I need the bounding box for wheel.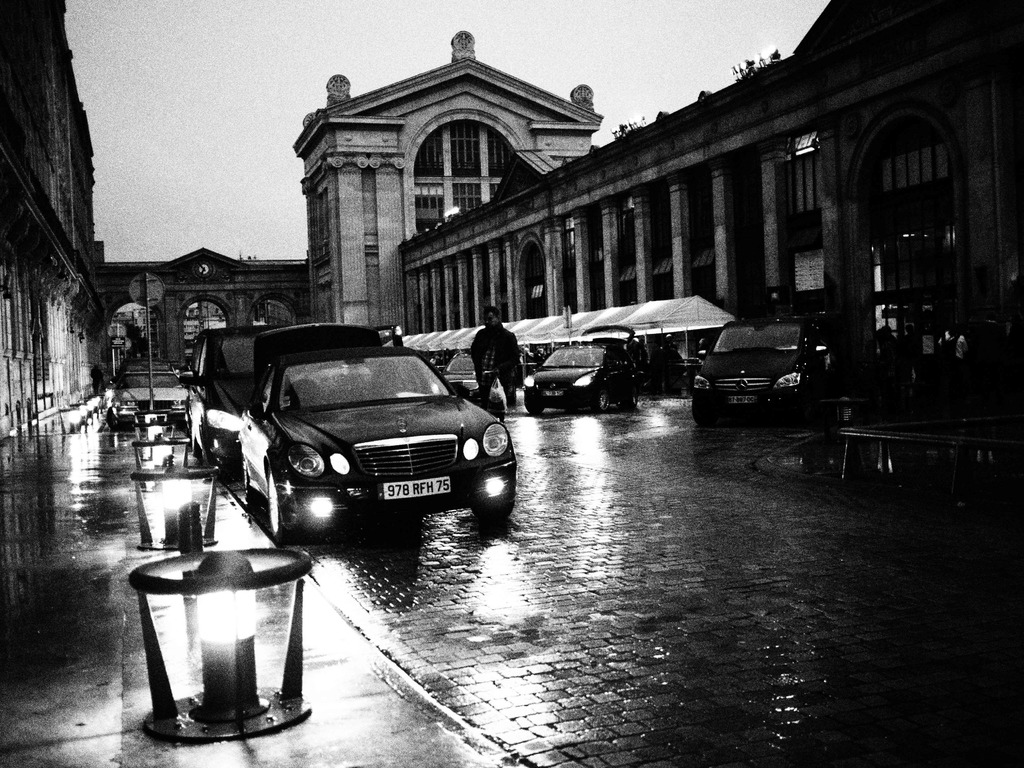
Here it is: (525,392,547,410).
